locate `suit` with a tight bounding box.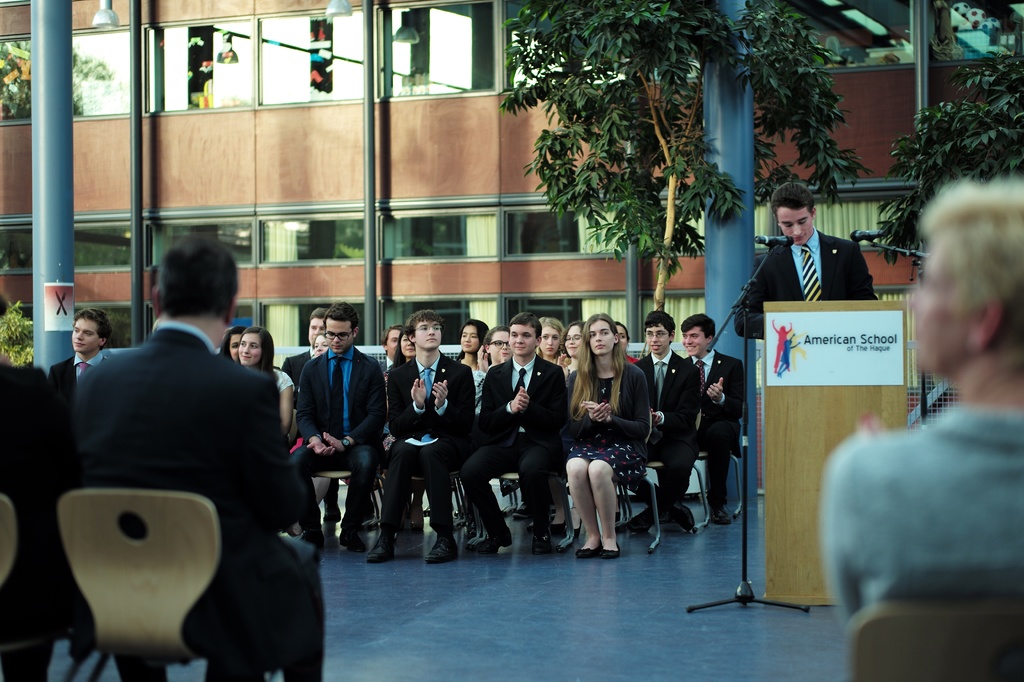
select_region(454, 350, 572, 507).
